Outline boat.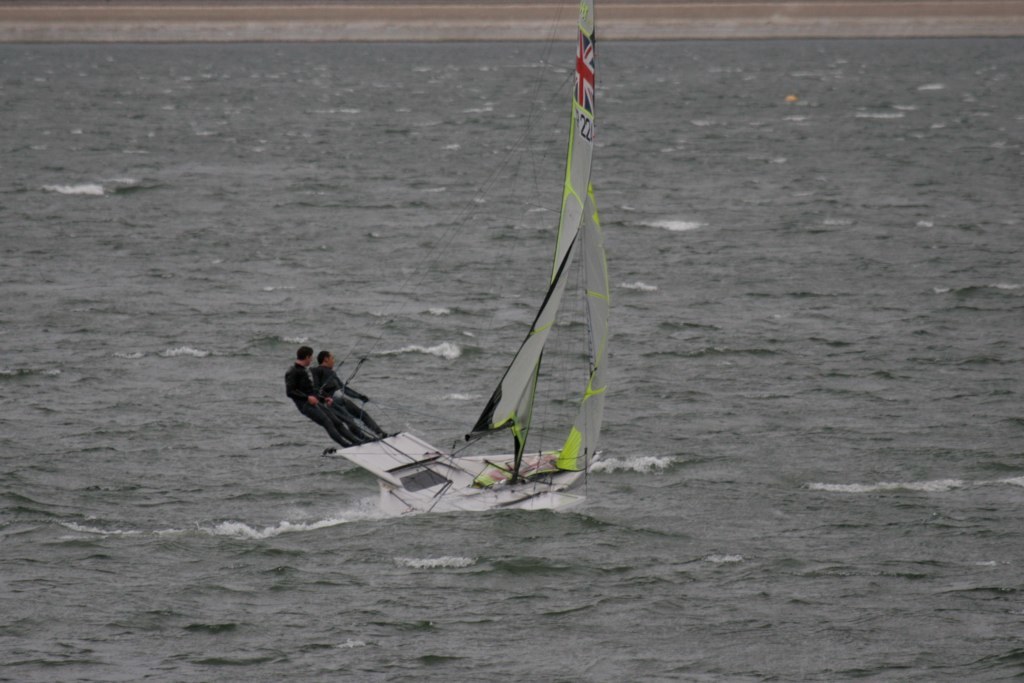
Outline: bbox=[322, 0, 607, 513].
